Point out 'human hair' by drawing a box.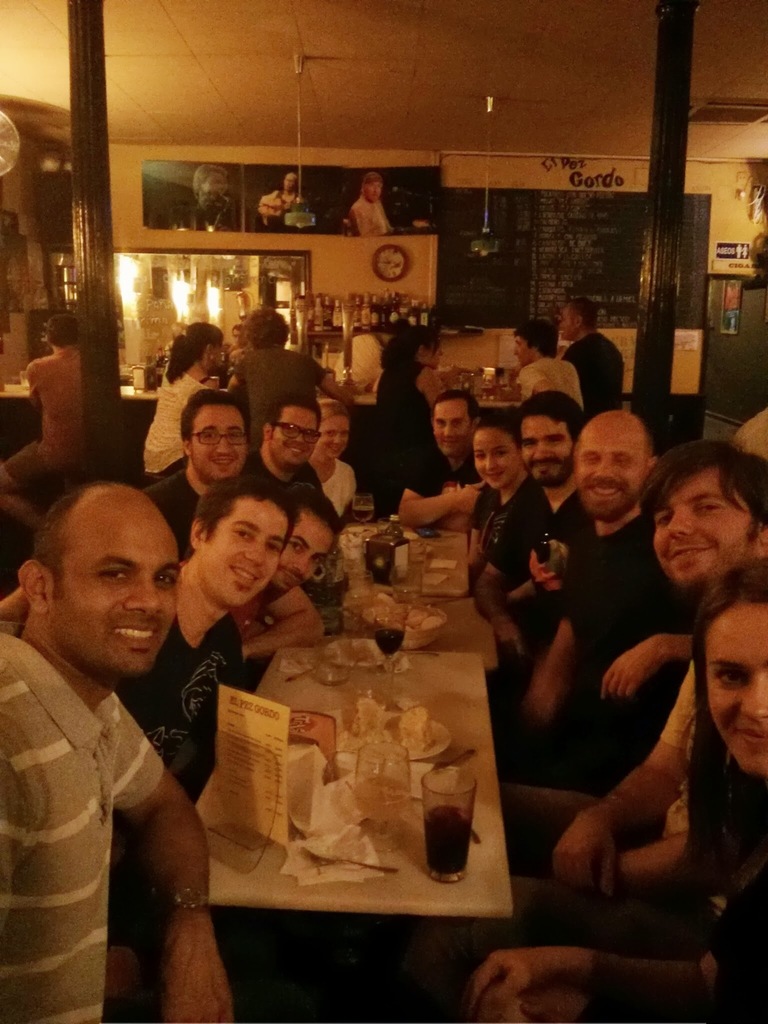
508:317:559:359.
